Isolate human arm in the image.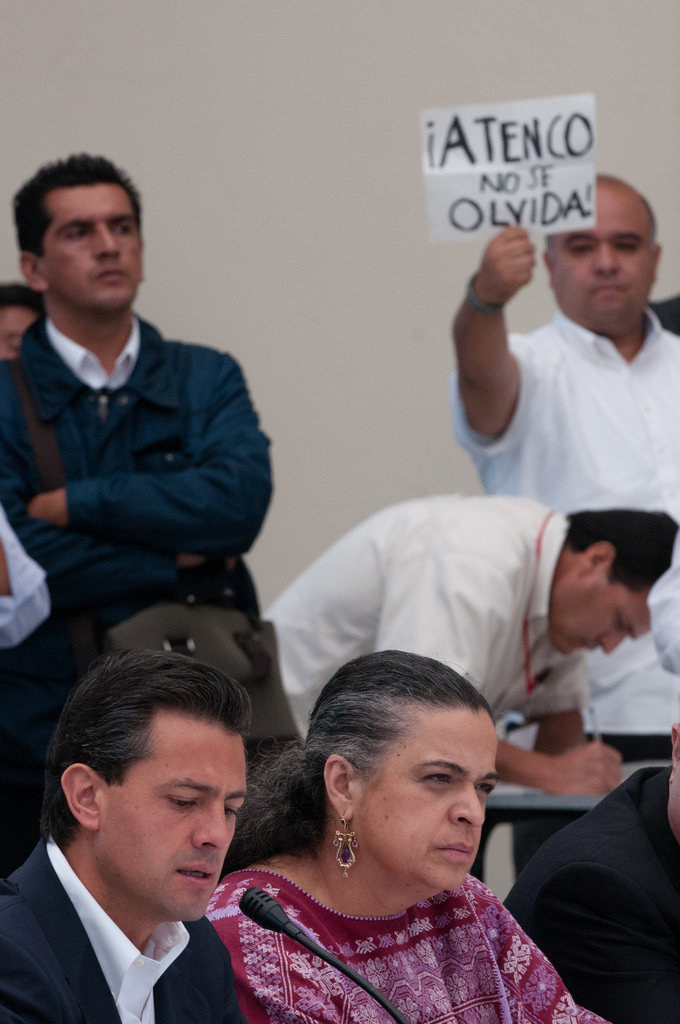
Isolated region: {"left": 446, "top": 227, "right": 555, "bottom": 469}.
